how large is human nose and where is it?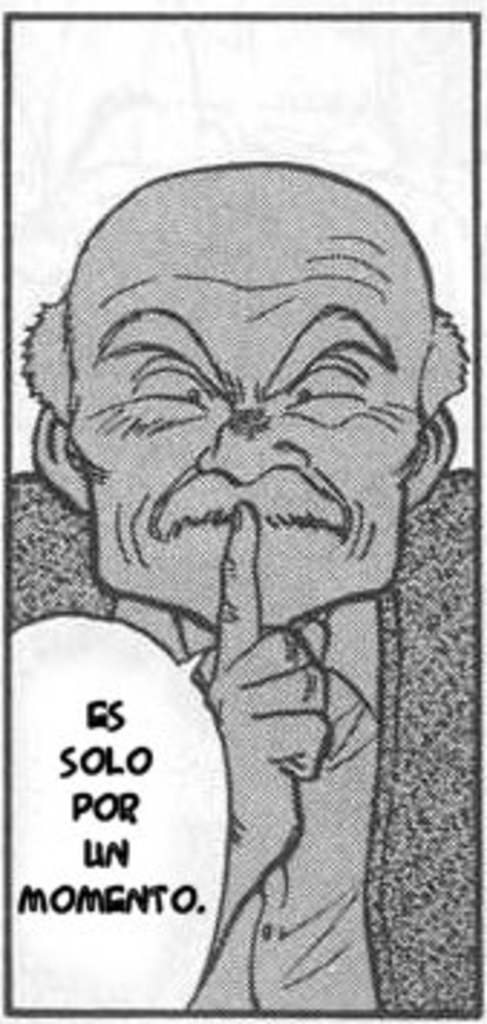
Bounding box: 199/410/308/479.
